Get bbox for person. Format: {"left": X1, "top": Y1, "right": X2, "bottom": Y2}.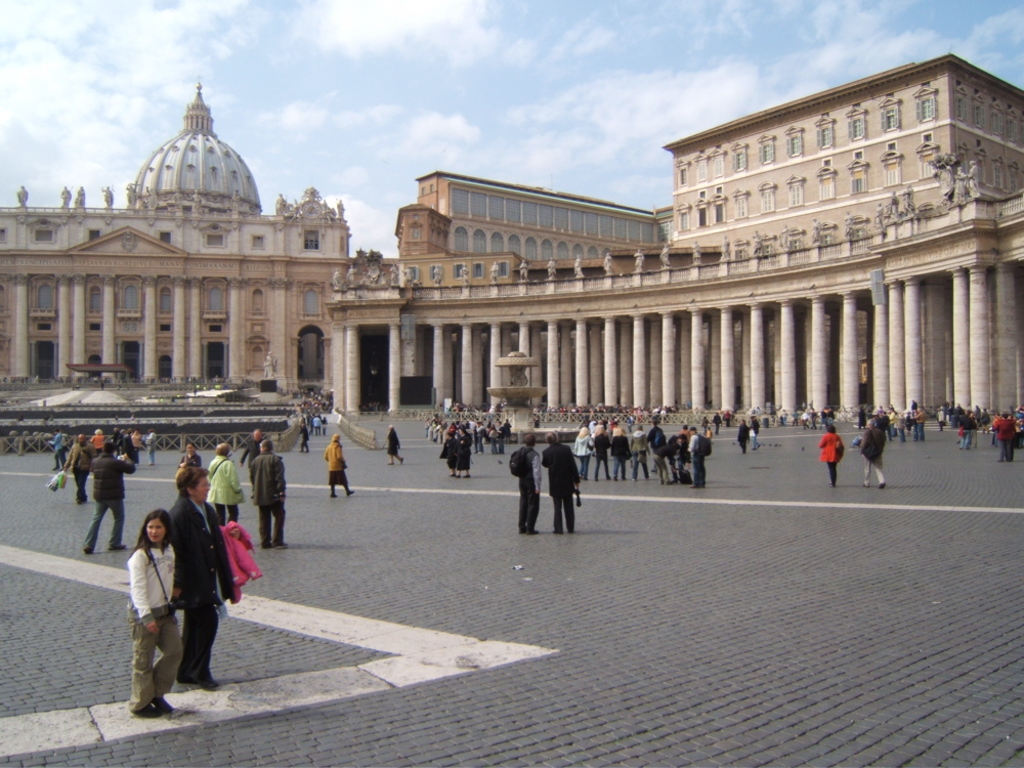
{"left": 854, "top": 411, "right": 882, "bottom": 489}.
